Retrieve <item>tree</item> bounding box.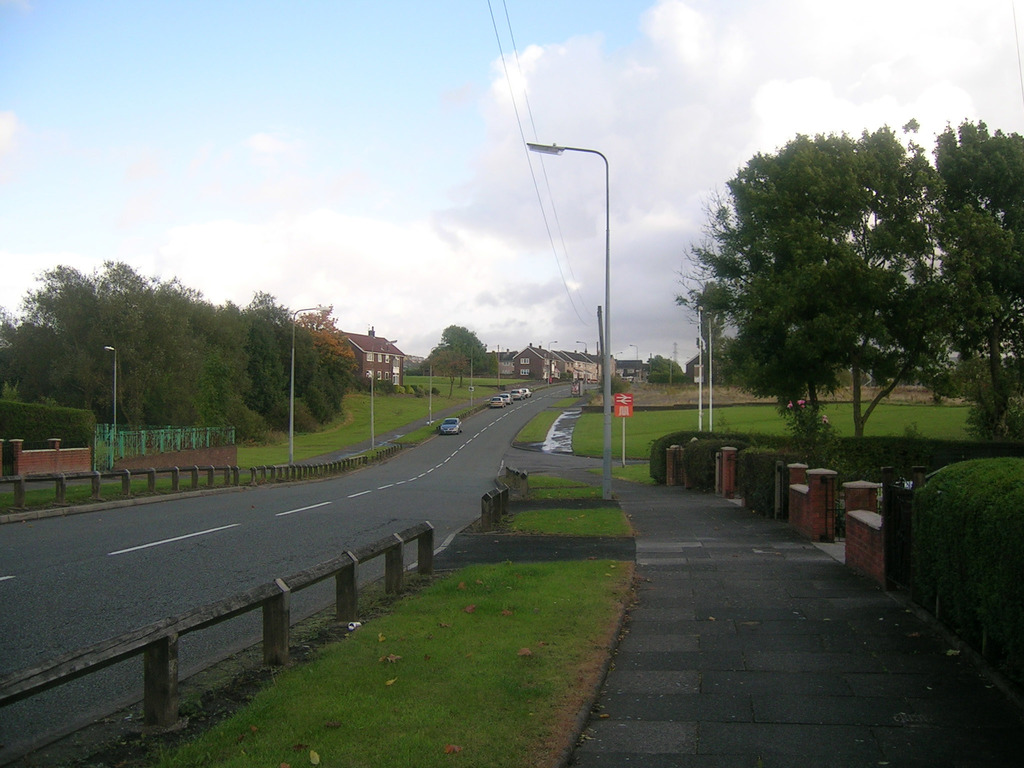
Bounding box: (x1=663, y1=108, x2=977, y2=457).
